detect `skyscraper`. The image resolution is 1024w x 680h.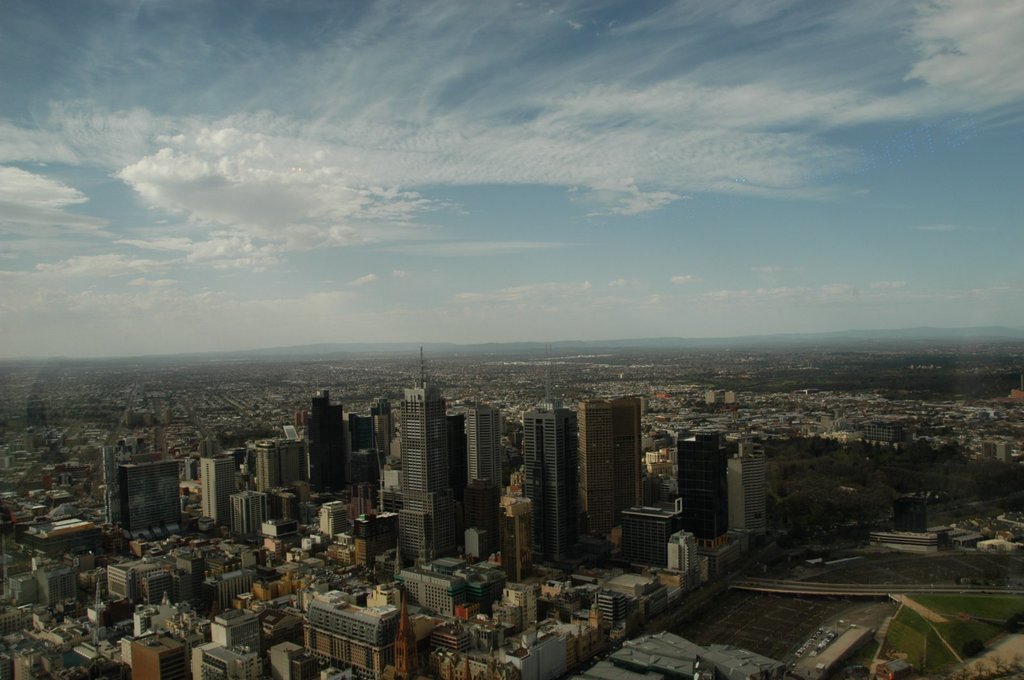
x1=525, y1=409, x2=578, y2=564.
